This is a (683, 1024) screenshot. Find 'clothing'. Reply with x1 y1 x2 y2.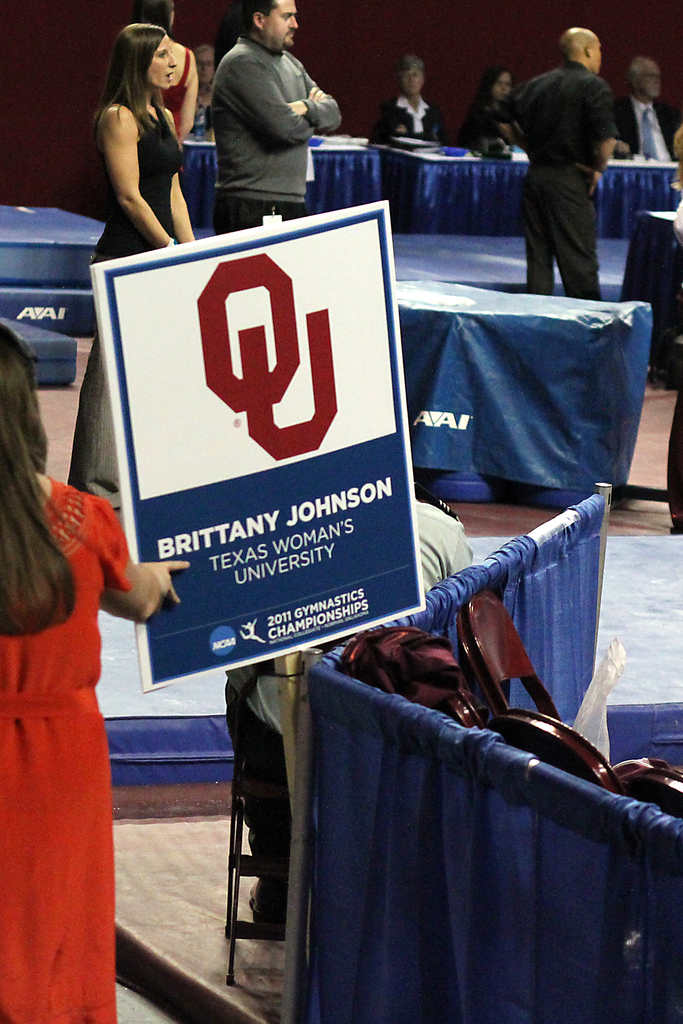
214 192 308 232.
